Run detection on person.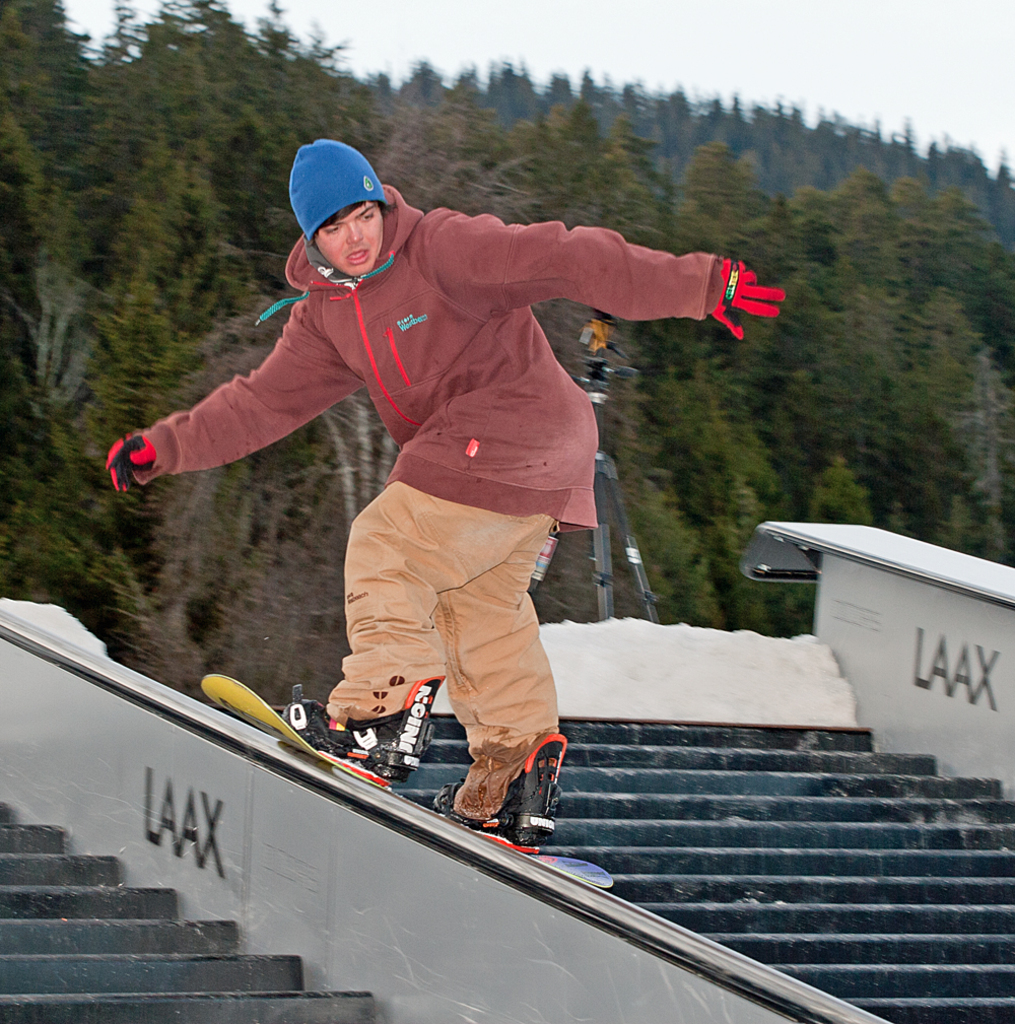
Result: x1=140 y1=146 x2=665 y2=806.
